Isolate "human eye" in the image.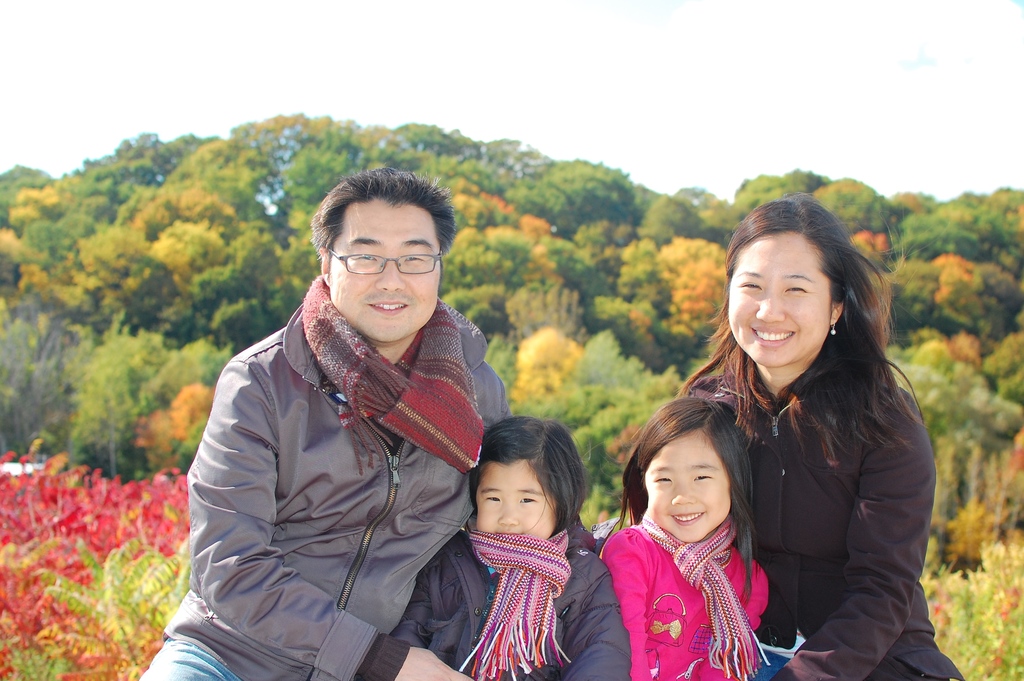
Isolated region: [401,251,429,264].
